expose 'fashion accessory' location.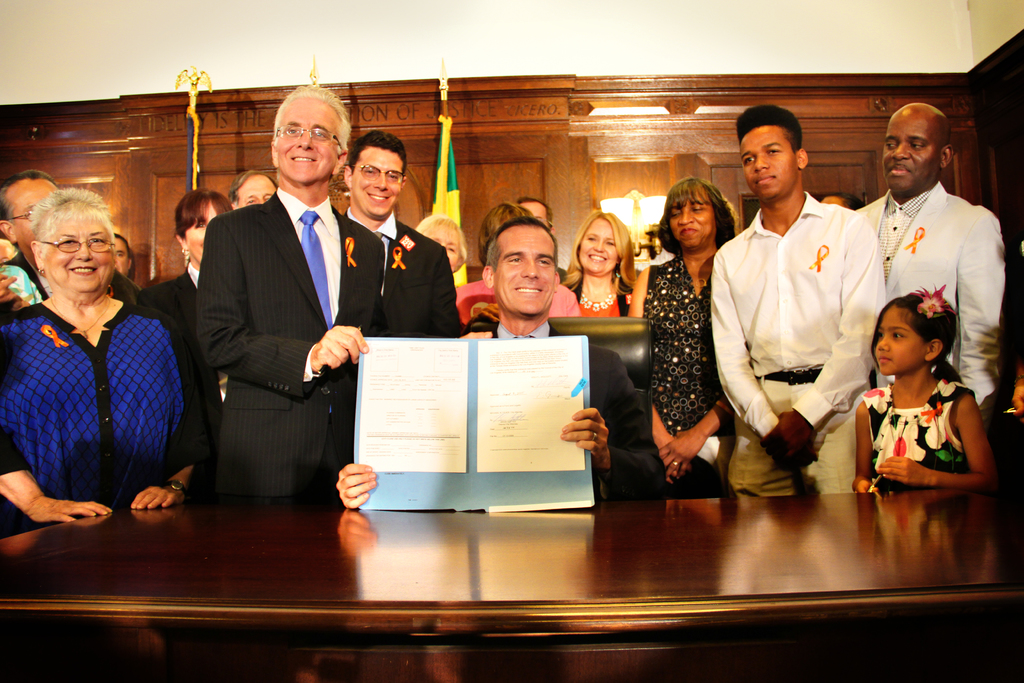
Exposed at {"left": 298, "top": 209, "right": 334, "bottom": 331}.
